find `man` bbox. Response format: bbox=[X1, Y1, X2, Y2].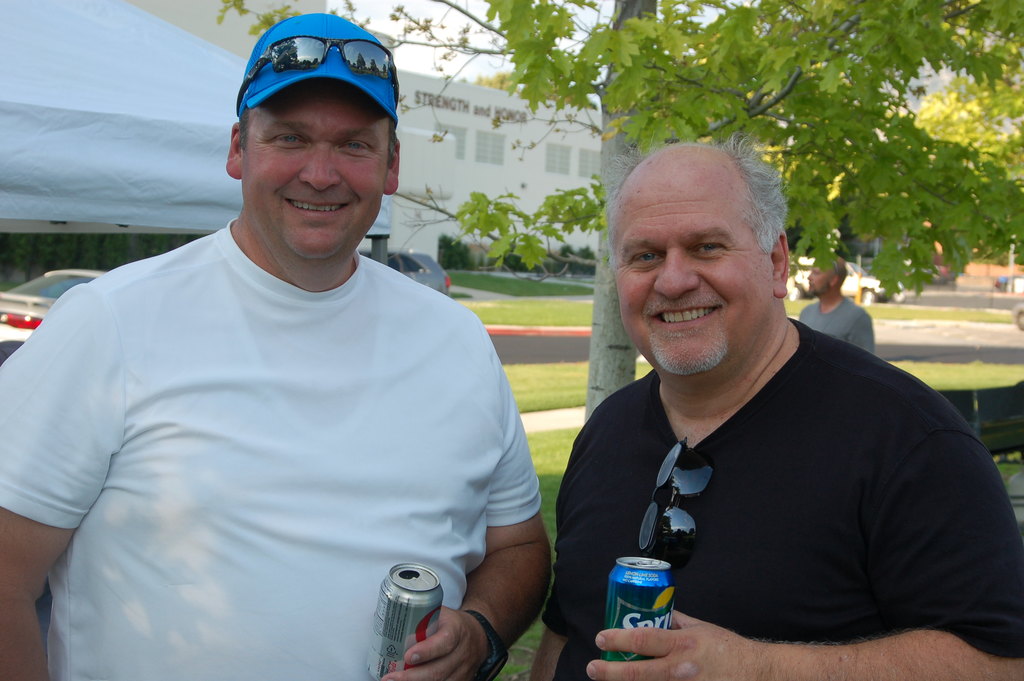
bbox=[793, 254, 881, 357].
